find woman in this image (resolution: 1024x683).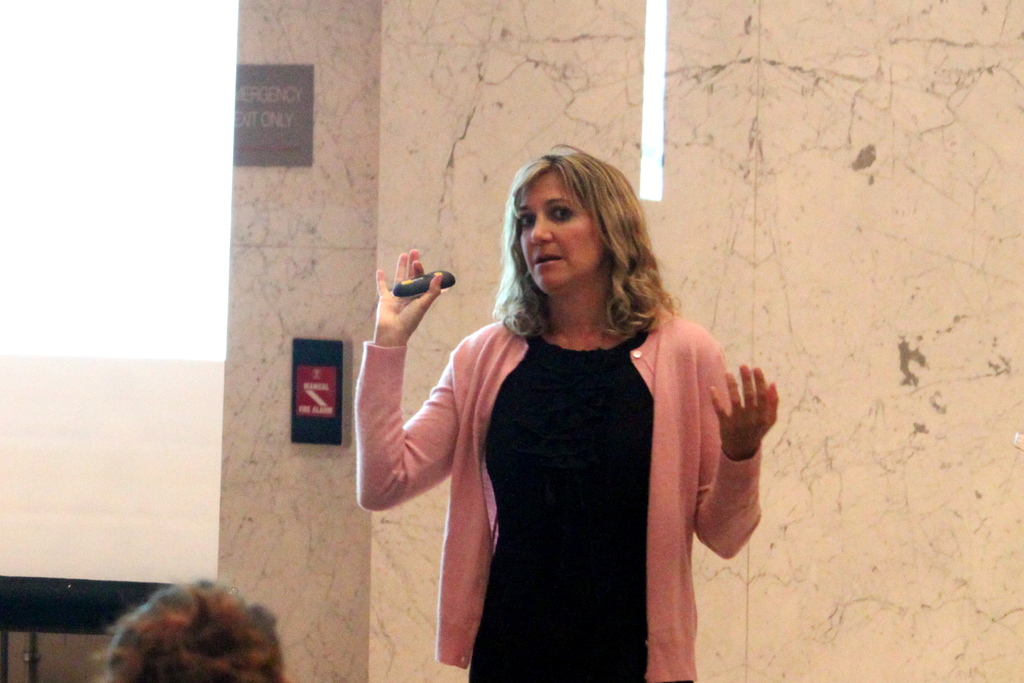
box=[365, 150, 752, 673].
